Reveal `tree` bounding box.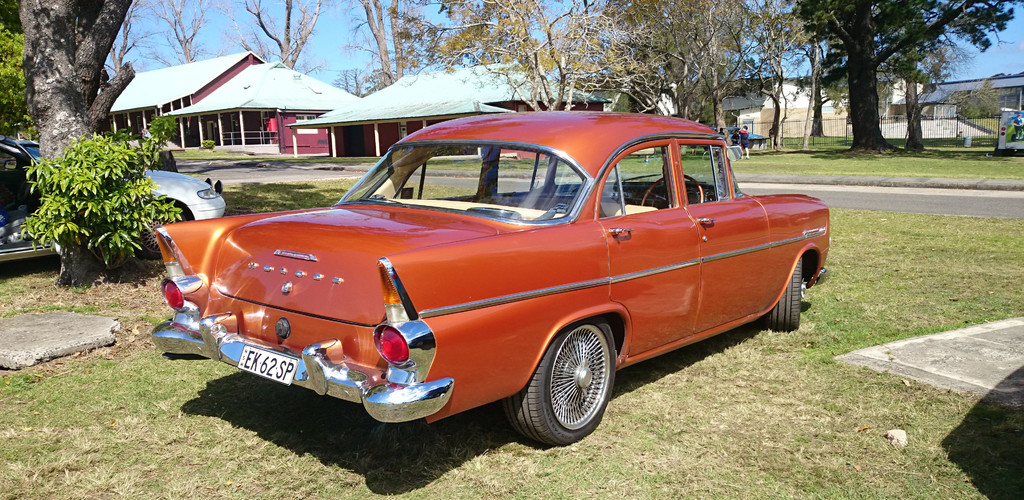
Revealed: detection(595, 0, 797, 147).
